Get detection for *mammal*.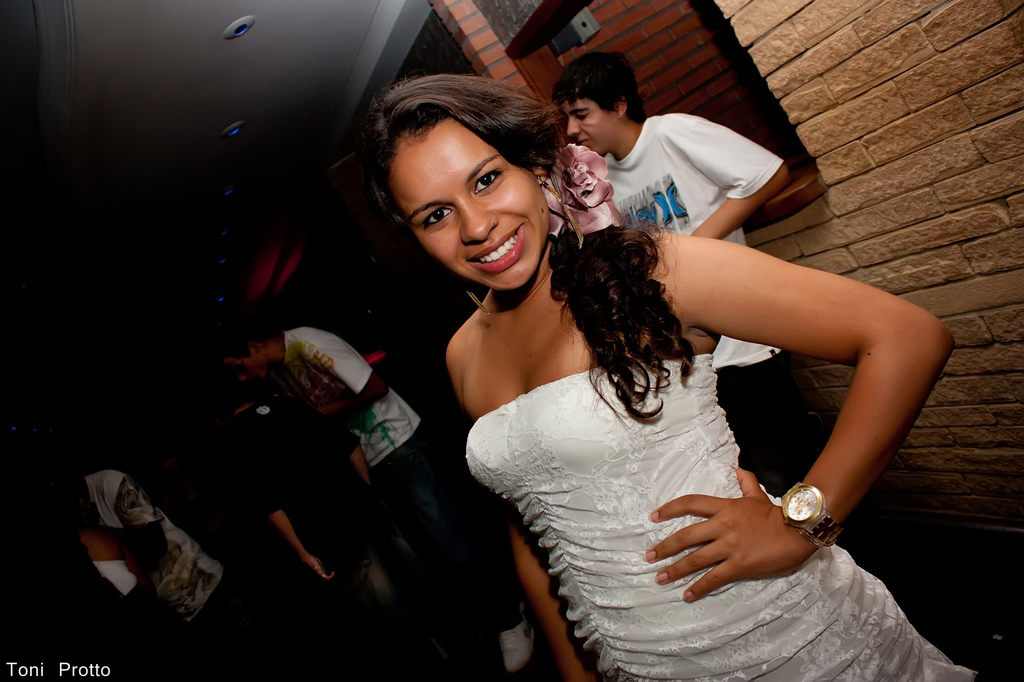
Detection: 215:373:396:637.
